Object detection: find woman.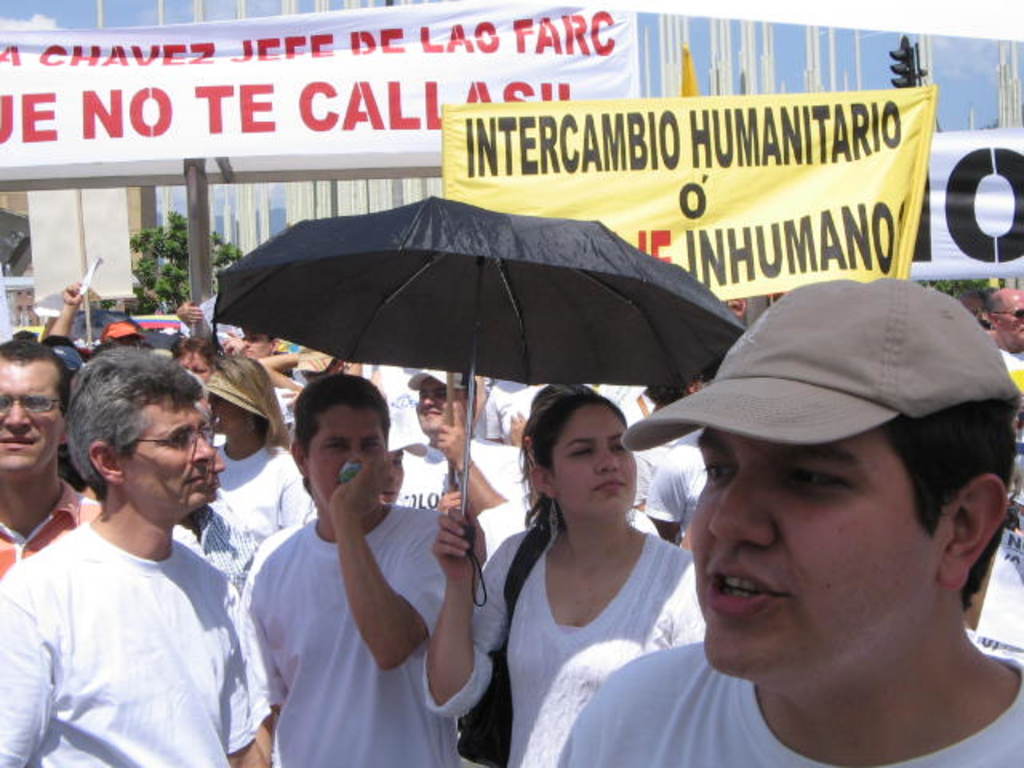
detection(413, 389, 702, 762).
